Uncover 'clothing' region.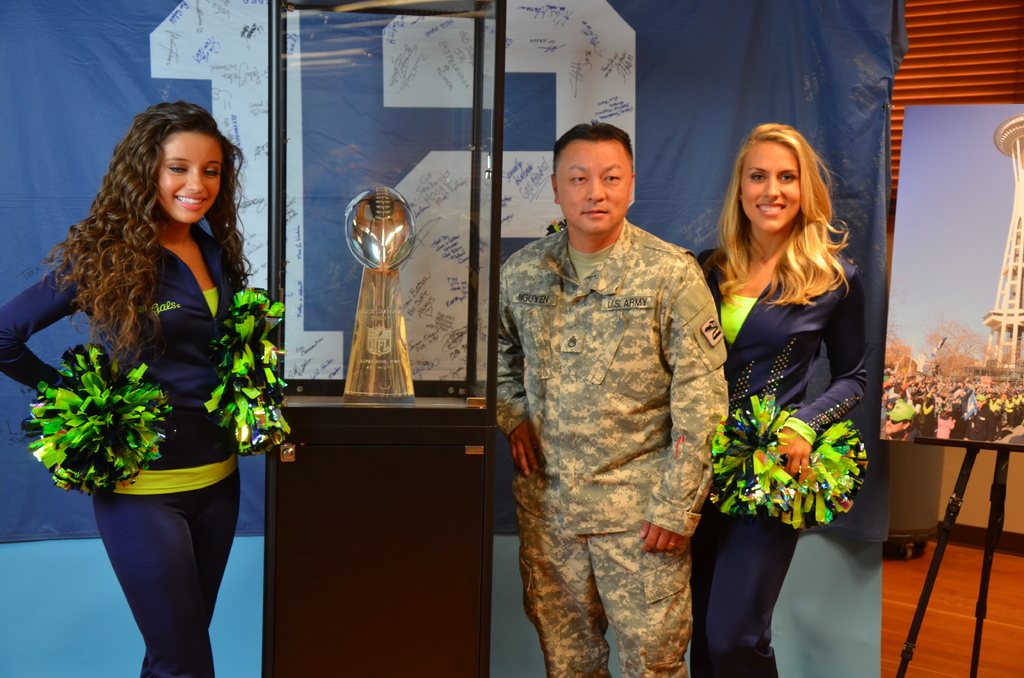
Uncovered: x1=487 y1=156 x2=736 y2=677.
